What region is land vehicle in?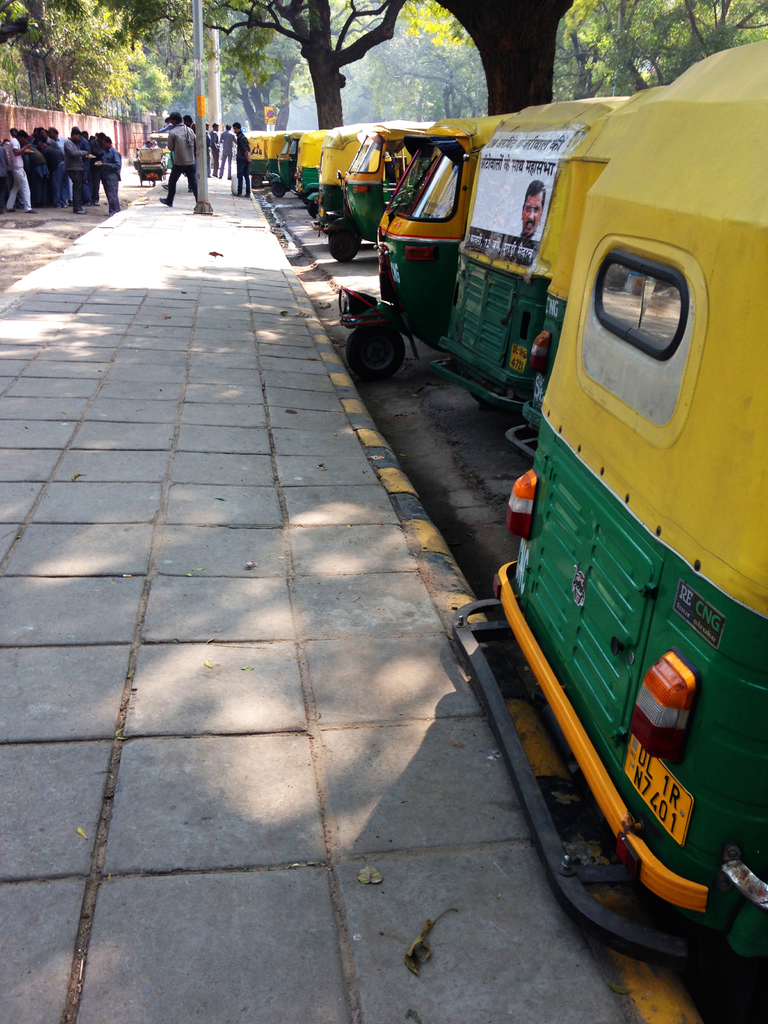
[322,120,424,264].
